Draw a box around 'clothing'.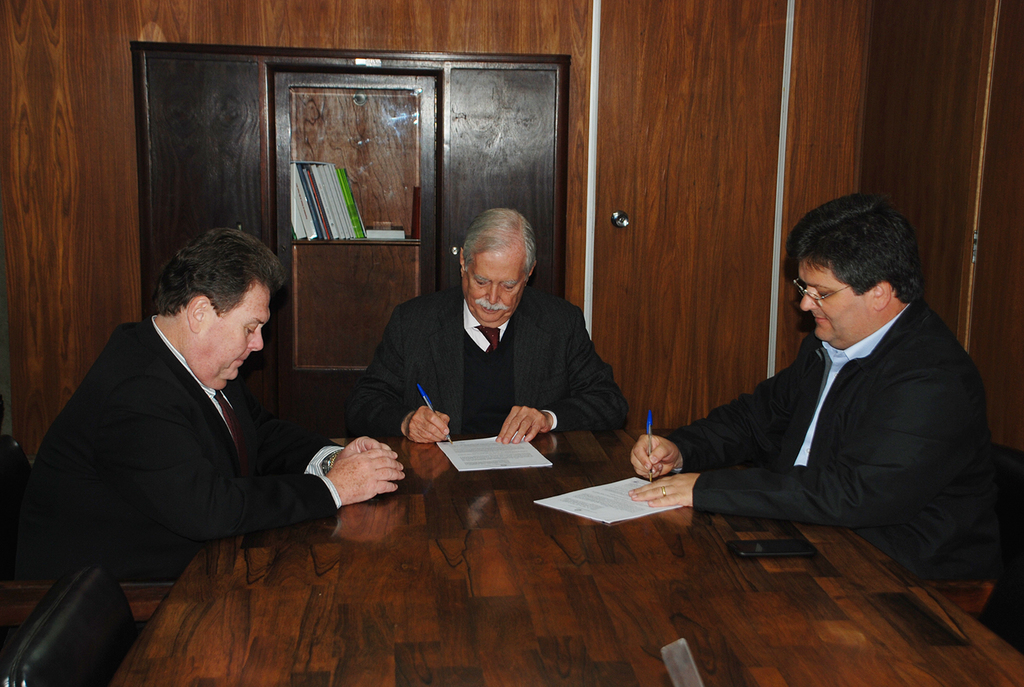
box=[353, 276, 634, 447].
